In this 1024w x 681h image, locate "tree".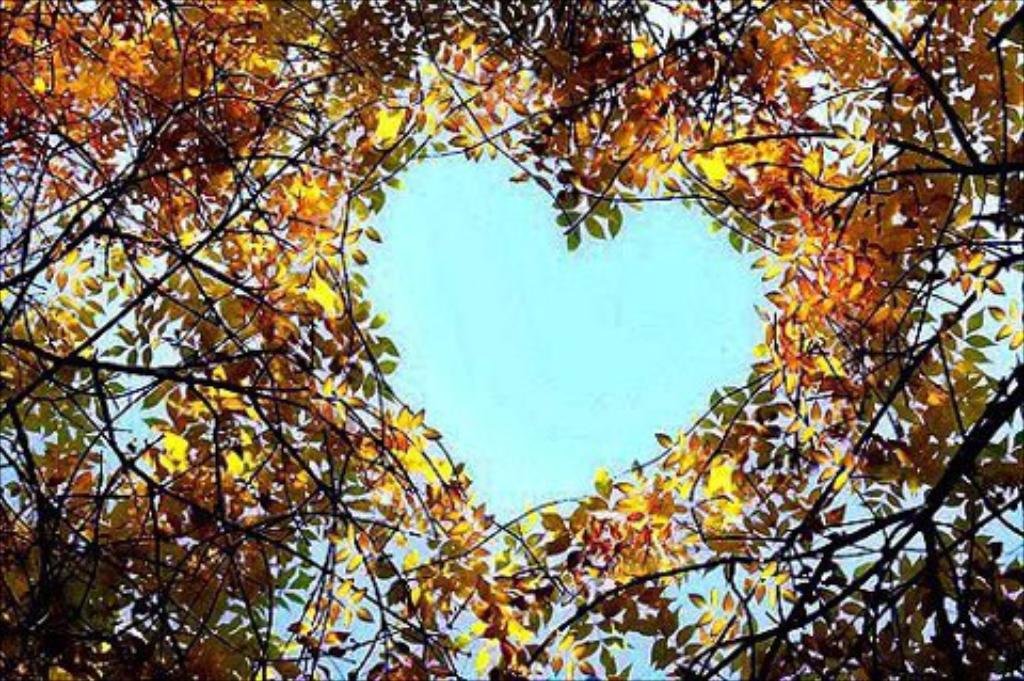
Bounding box: rect(0, 0, 1022, 679).
